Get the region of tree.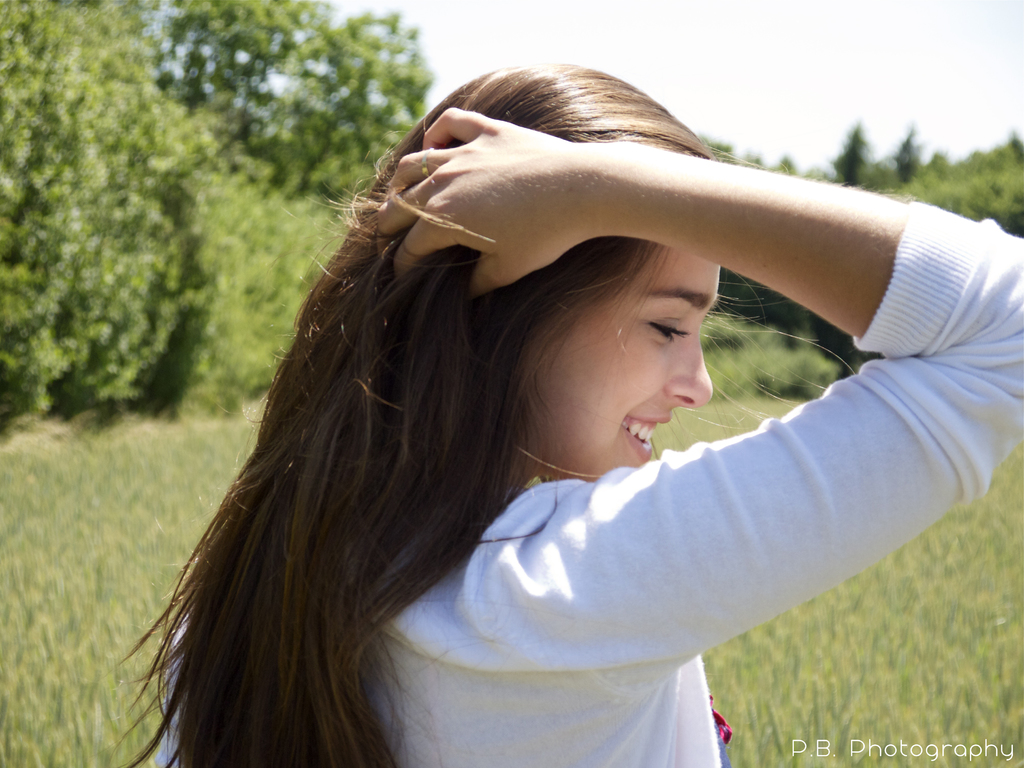
rect(0, 0, 435, 432).
